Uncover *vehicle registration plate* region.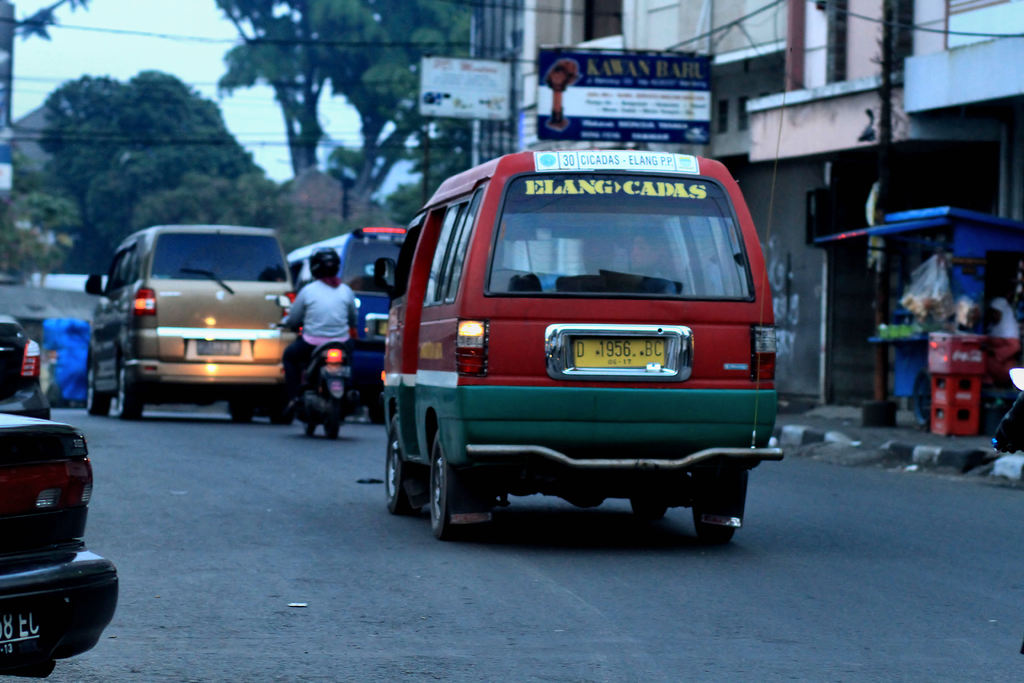
Uncovered: region(198, 341, 240, 356).
